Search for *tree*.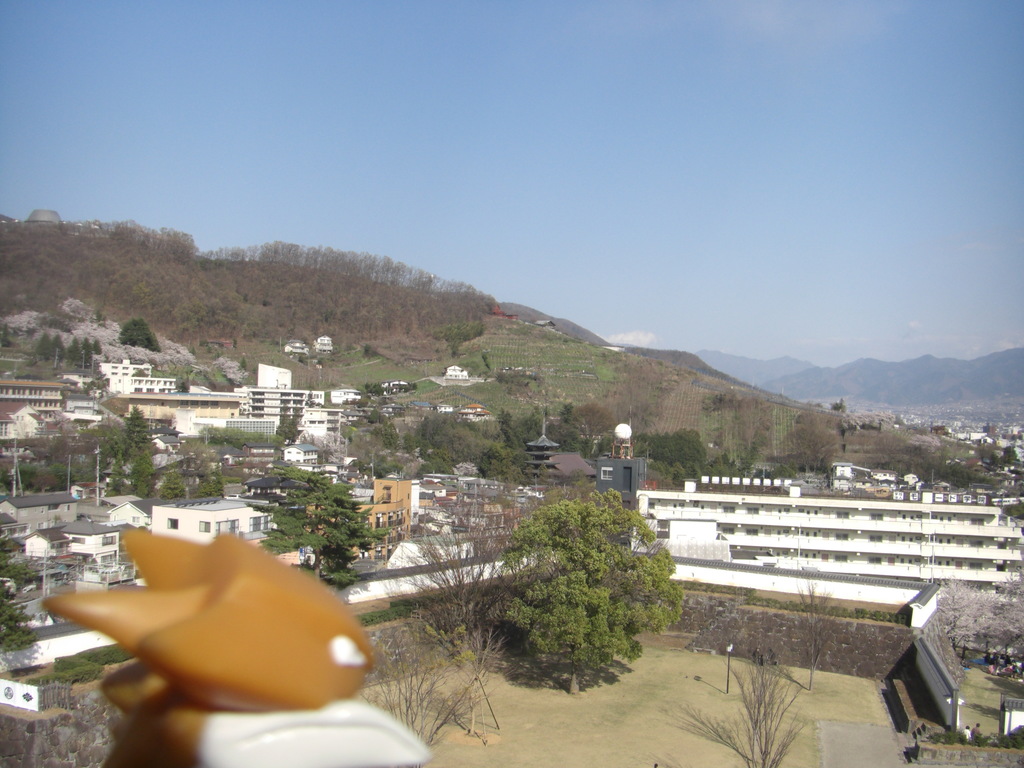
Found at (22, 403, 110, 498).
